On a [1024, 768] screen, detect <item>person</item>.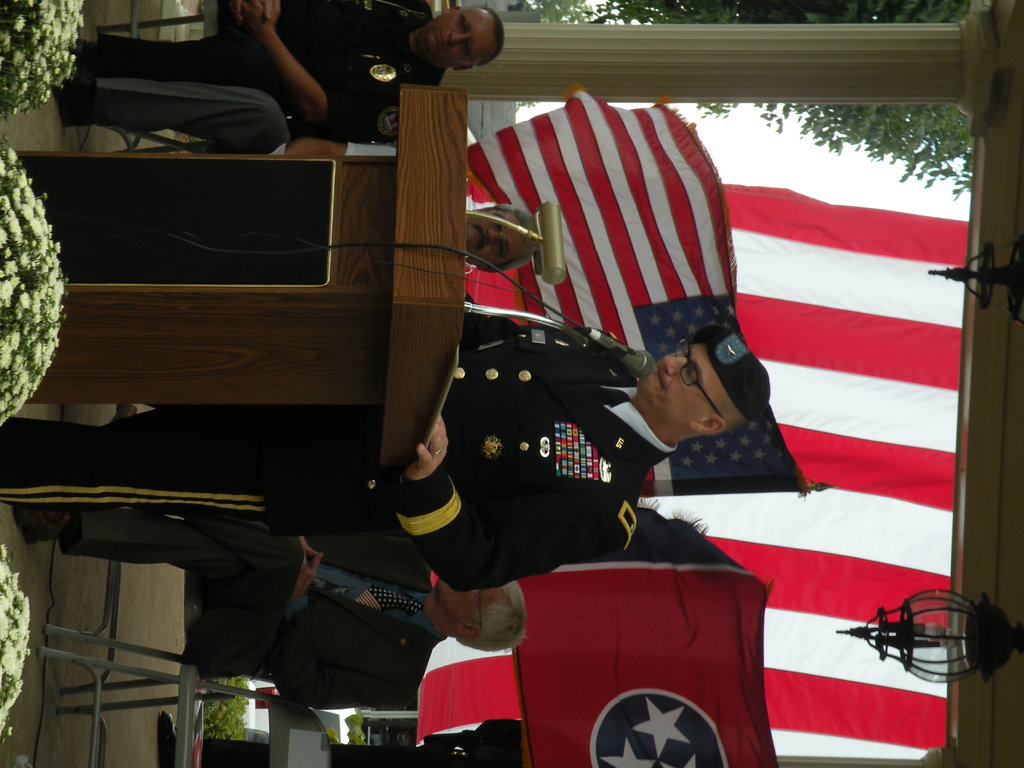
49/0/506/152.
